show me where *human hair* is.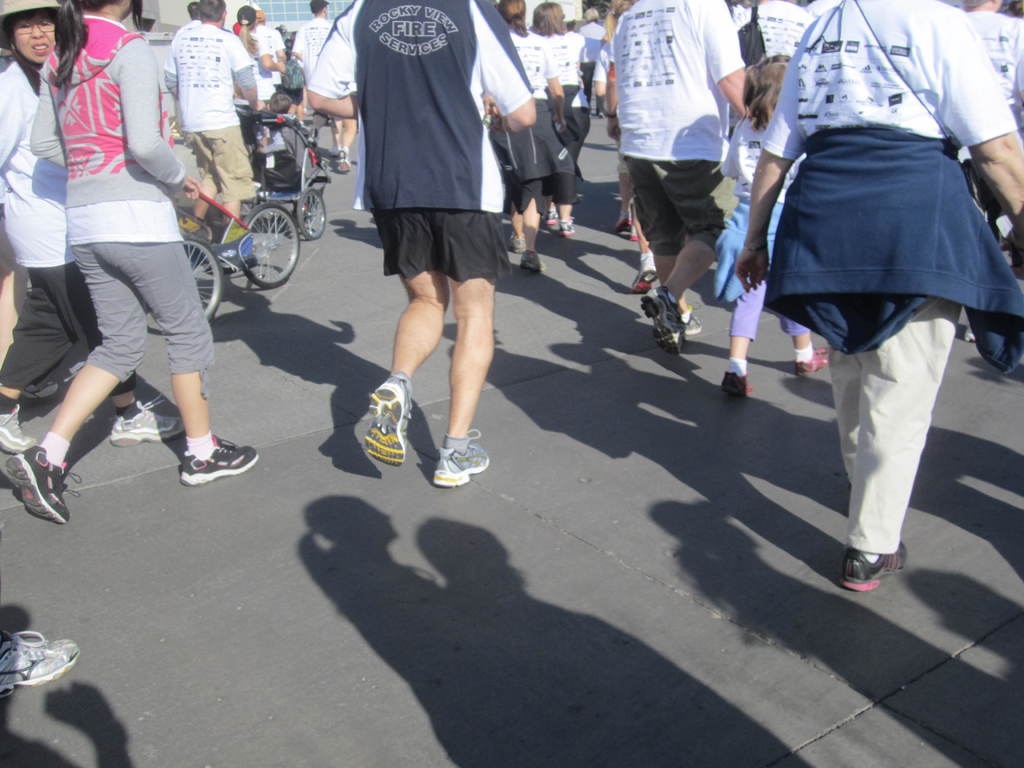
*human hair* is at x1=534, y1=4, x2=564, y2=36.
